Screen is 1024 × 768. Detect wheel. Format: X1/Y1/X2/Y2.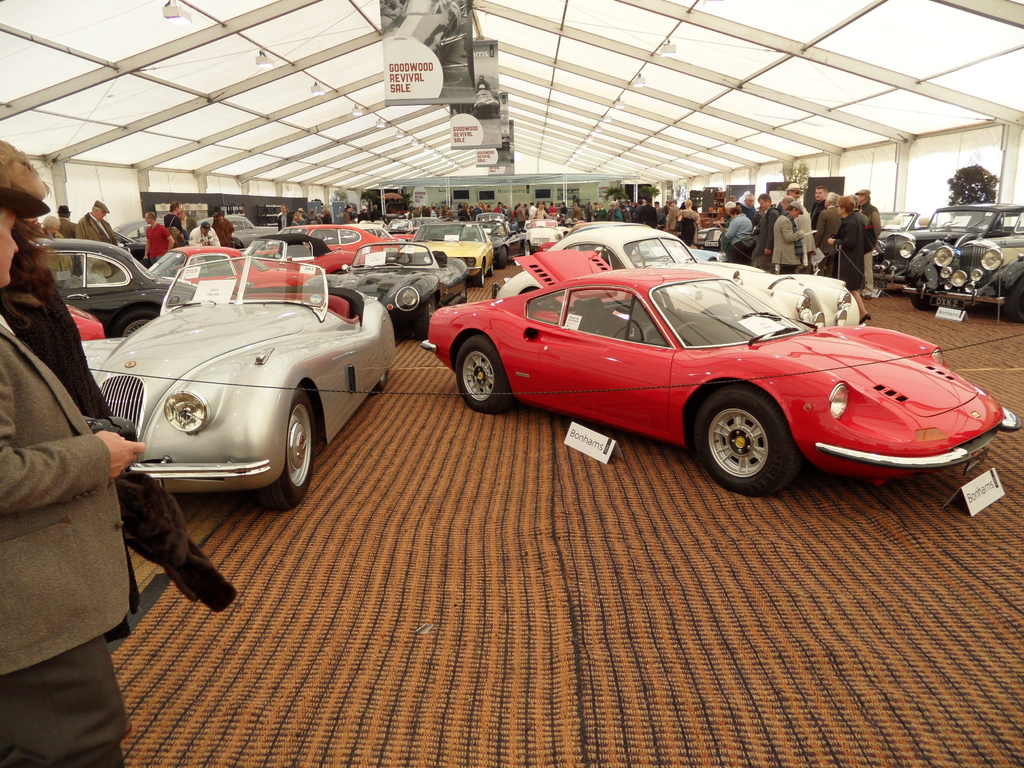
630/253/645/268.
